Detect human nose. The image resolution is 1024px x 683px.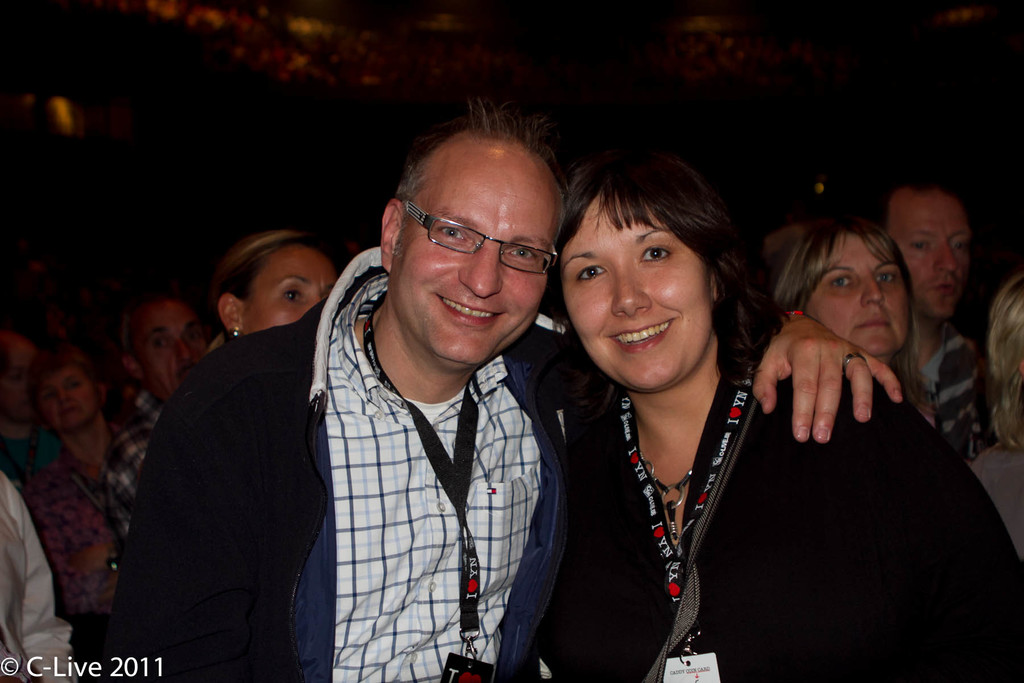
(x1=860, y1=273, x2=887, y2=306).
